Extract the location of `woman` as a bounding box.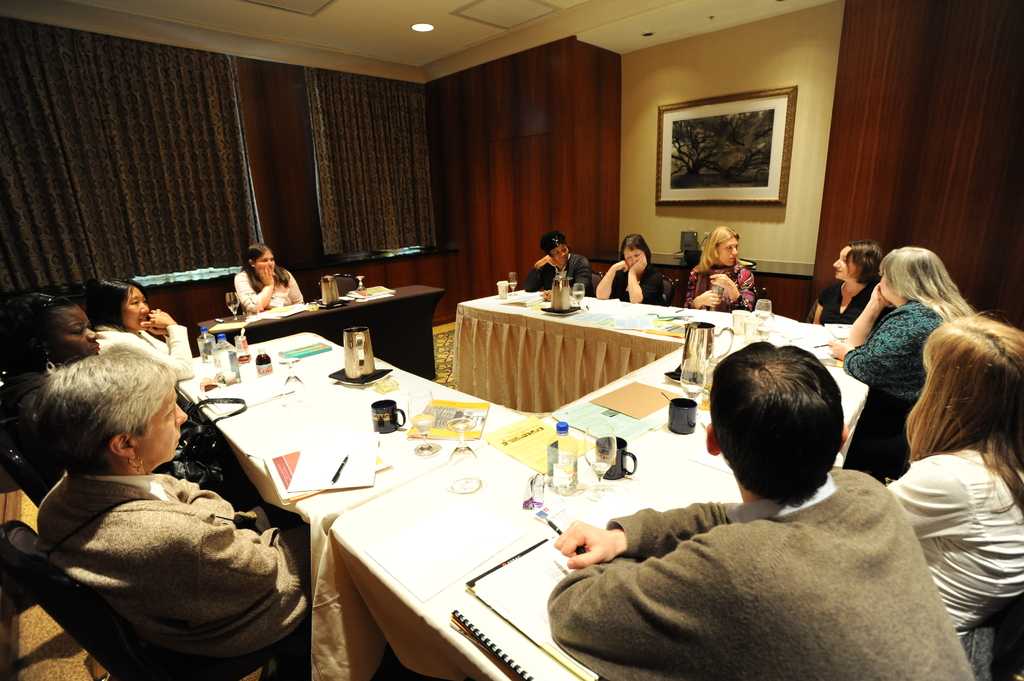
{"left": 886, "top": 316, "right": 1023, "bottom": 638}.
